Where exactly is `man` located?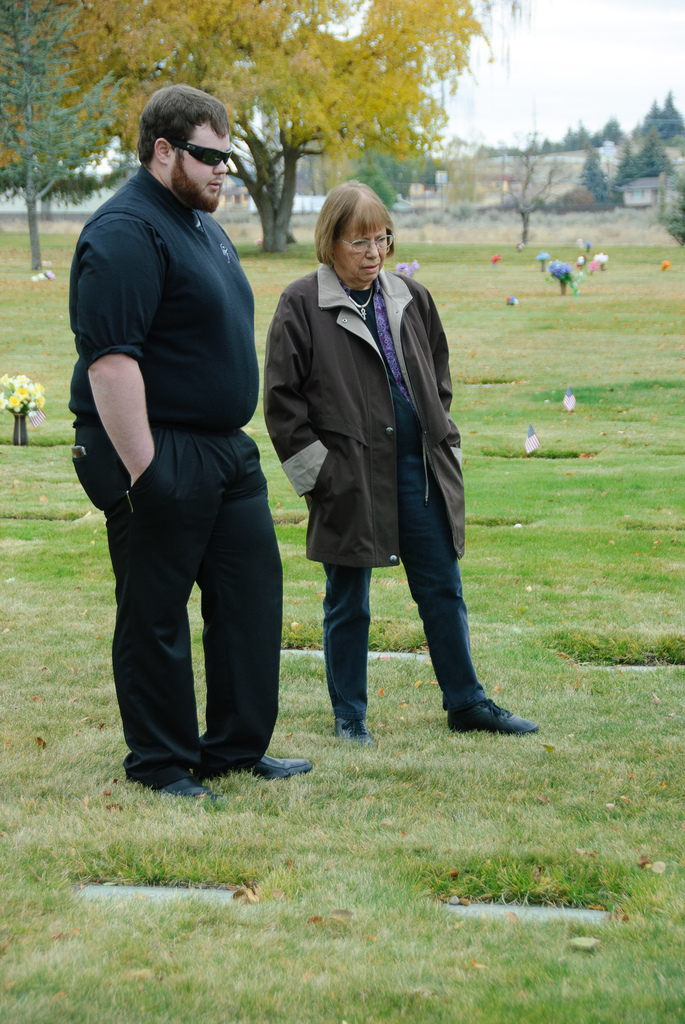
Its bounding box is [left=65, top=81, right=300, bottom=774].
